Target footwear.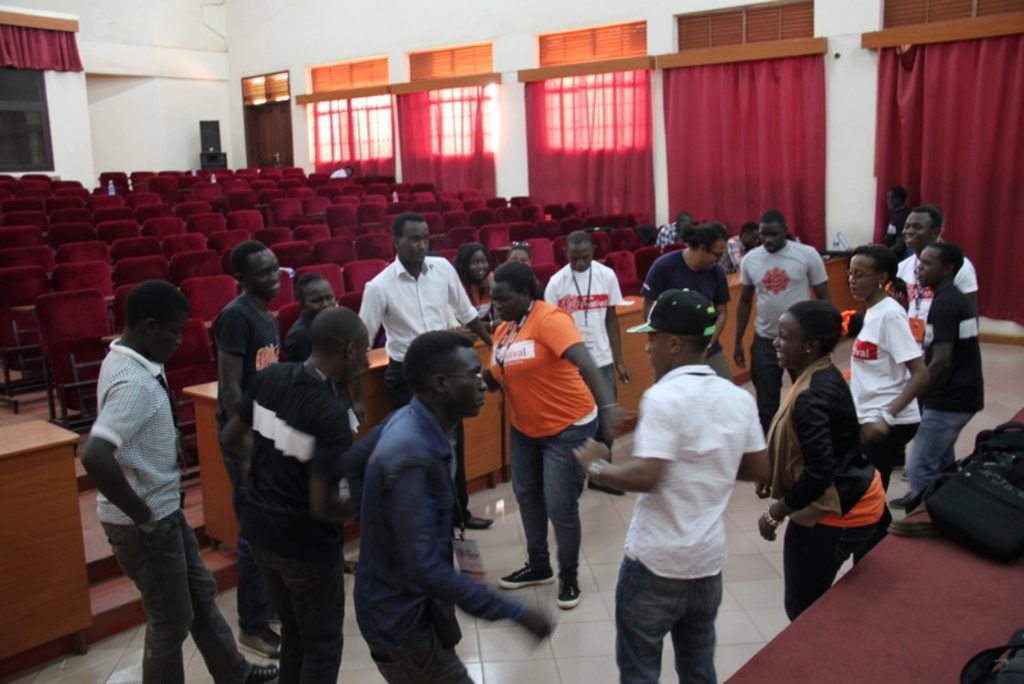
Target region: 888,493,913,506.
